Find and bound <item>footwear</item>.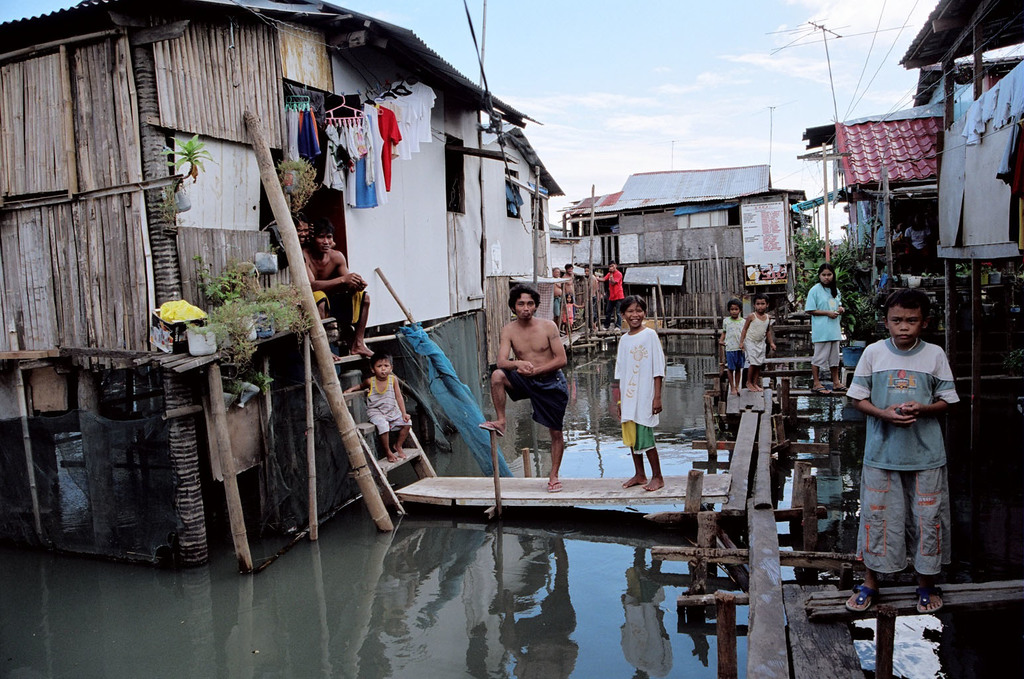
Bound: [x1=810, y1=387, x2=832, y2=393].
